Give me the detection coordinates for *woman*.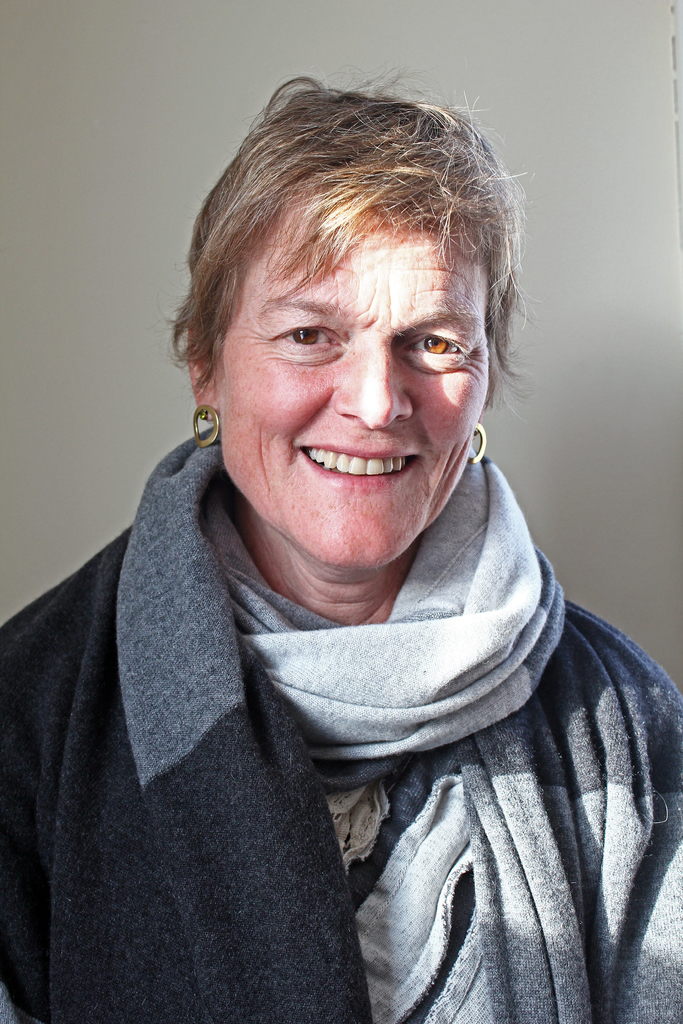
[29, 83, 661, 1023].
